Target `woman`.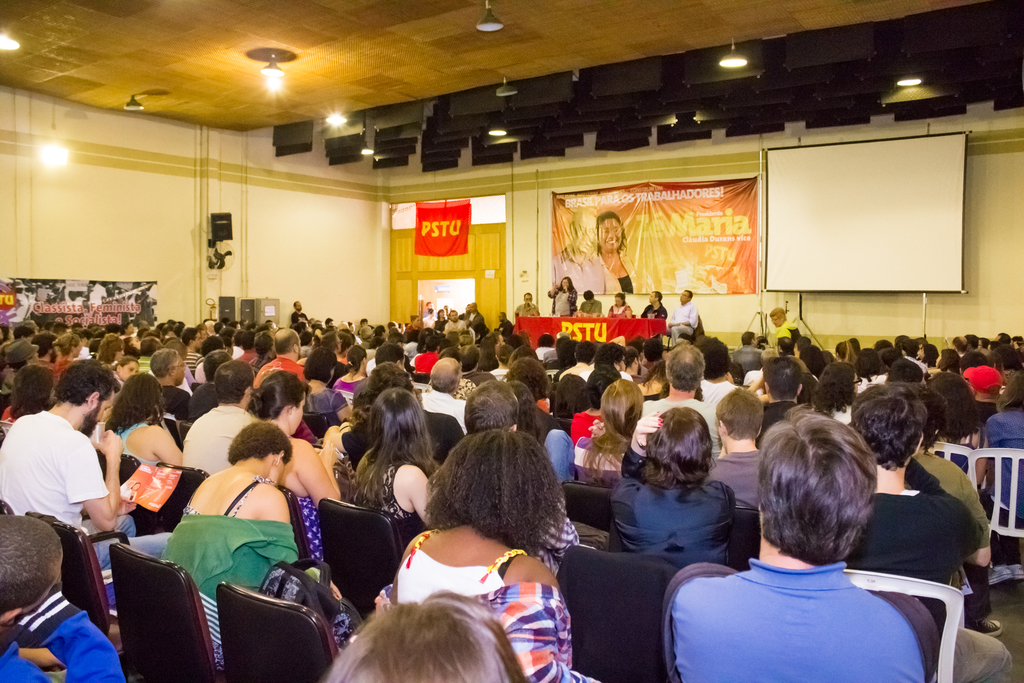
Target region: region(246, 370, 344, 654).
